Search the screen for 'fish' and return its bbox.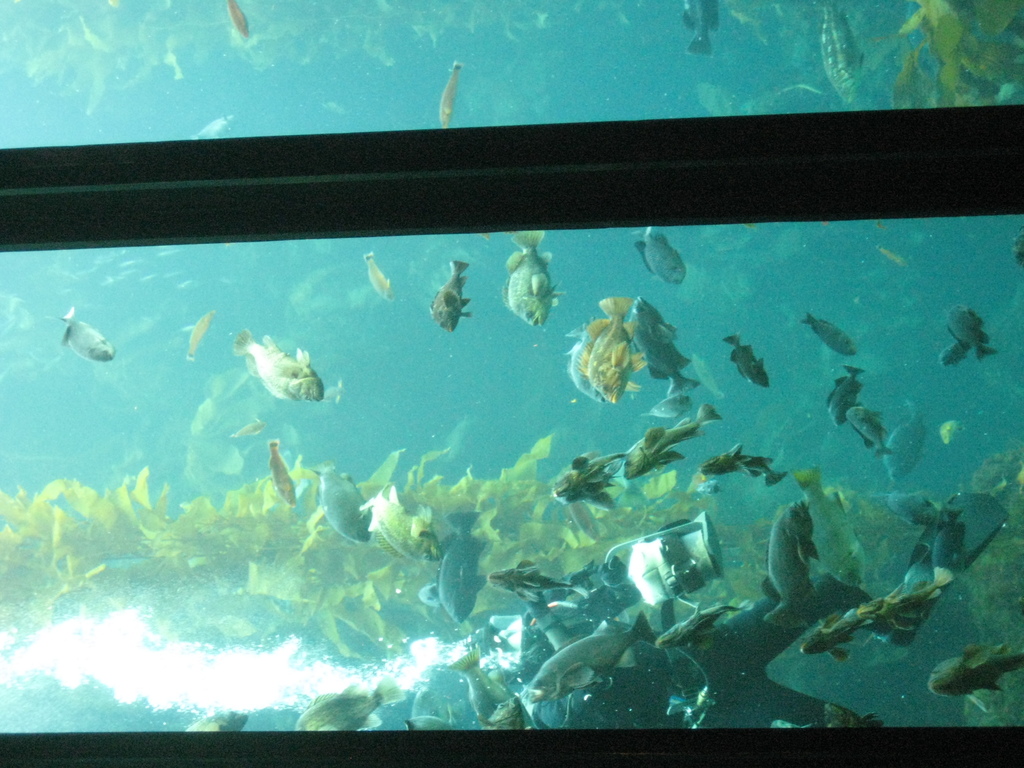
Found: <region>58, 305, 117, 361</region>.
